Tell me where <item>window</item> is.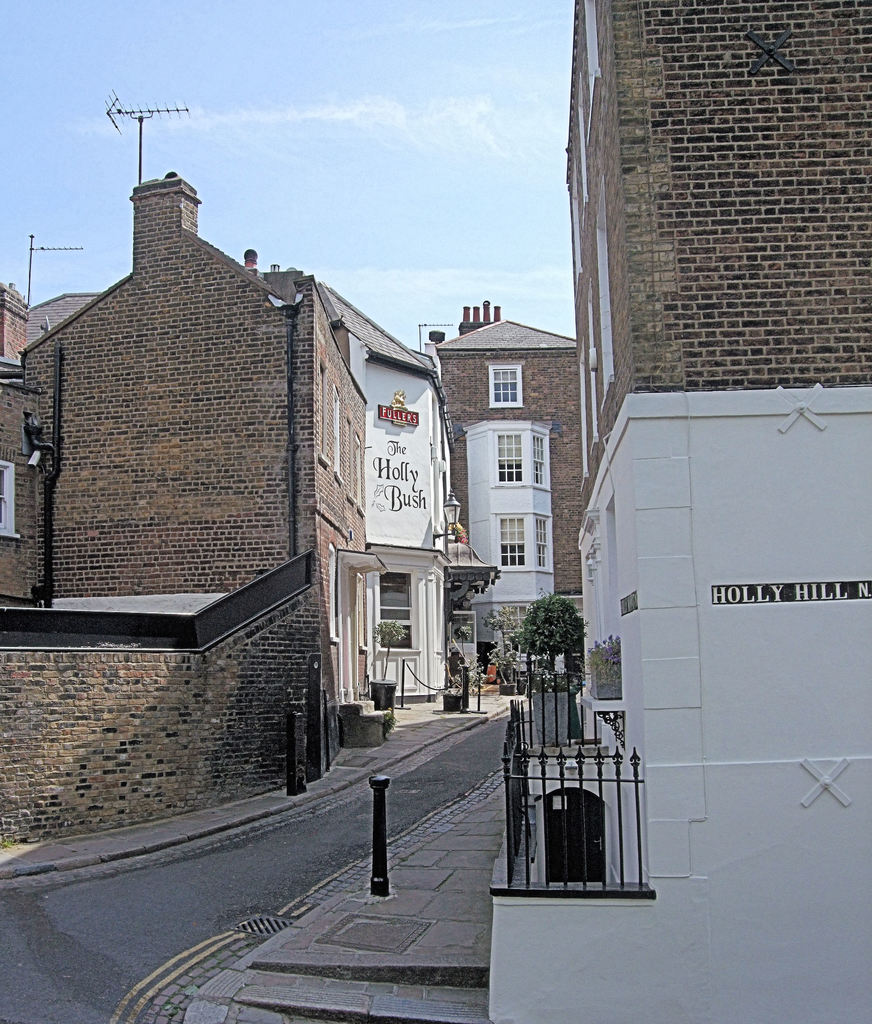
<item>window</item> is at 497/431/530/485.
